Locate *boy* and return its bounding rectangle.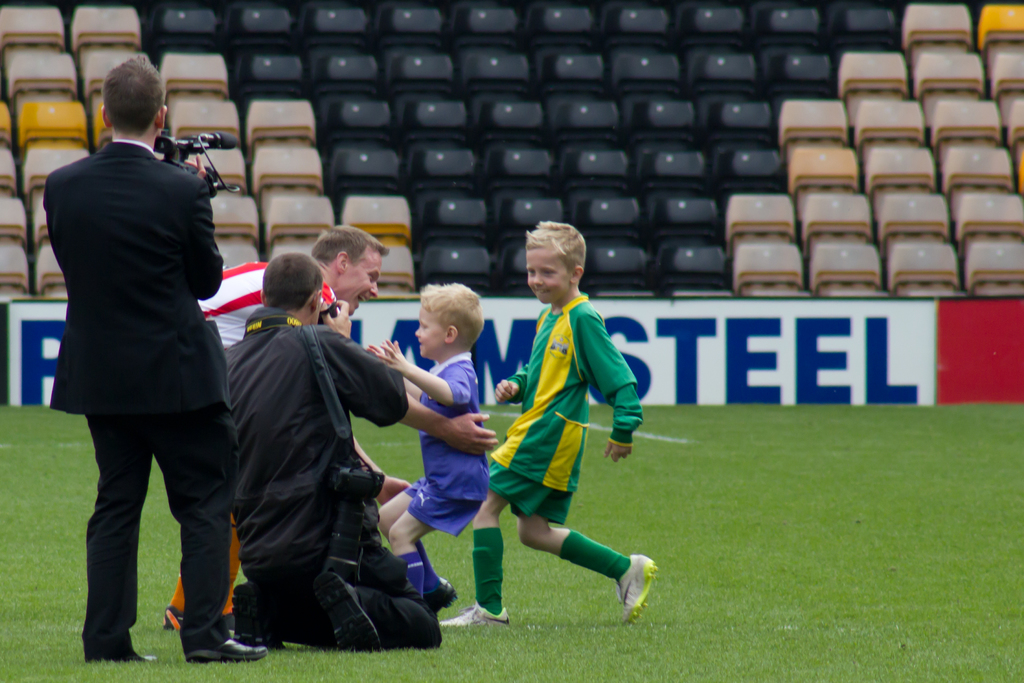
{"left": 364, "top": 283, "right": 493, "bottom": 613}.
